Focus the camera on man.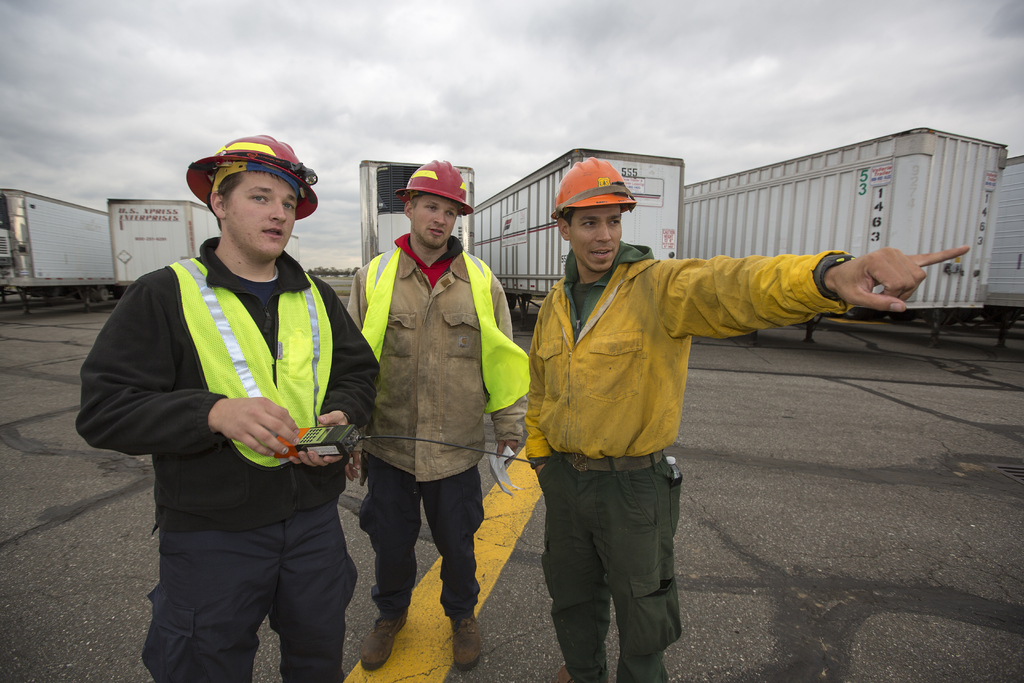
Focus region: [524, 160, 964, 682].
